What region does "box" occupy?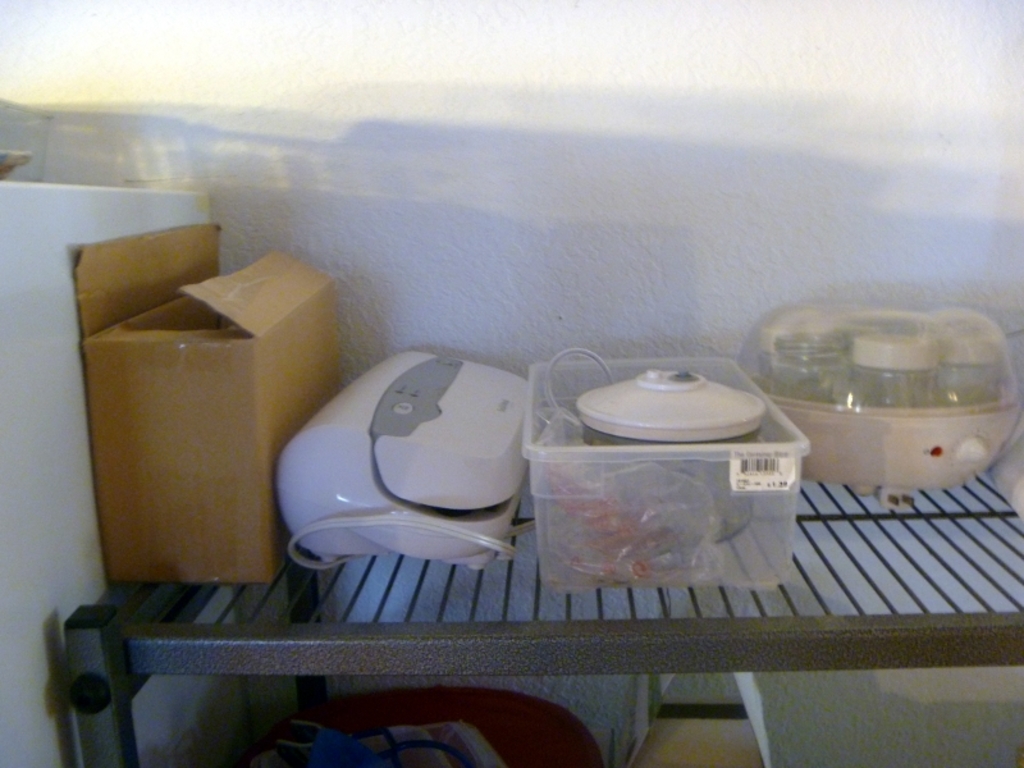
<bbox>532, 355, 800, 586</bbox>.
